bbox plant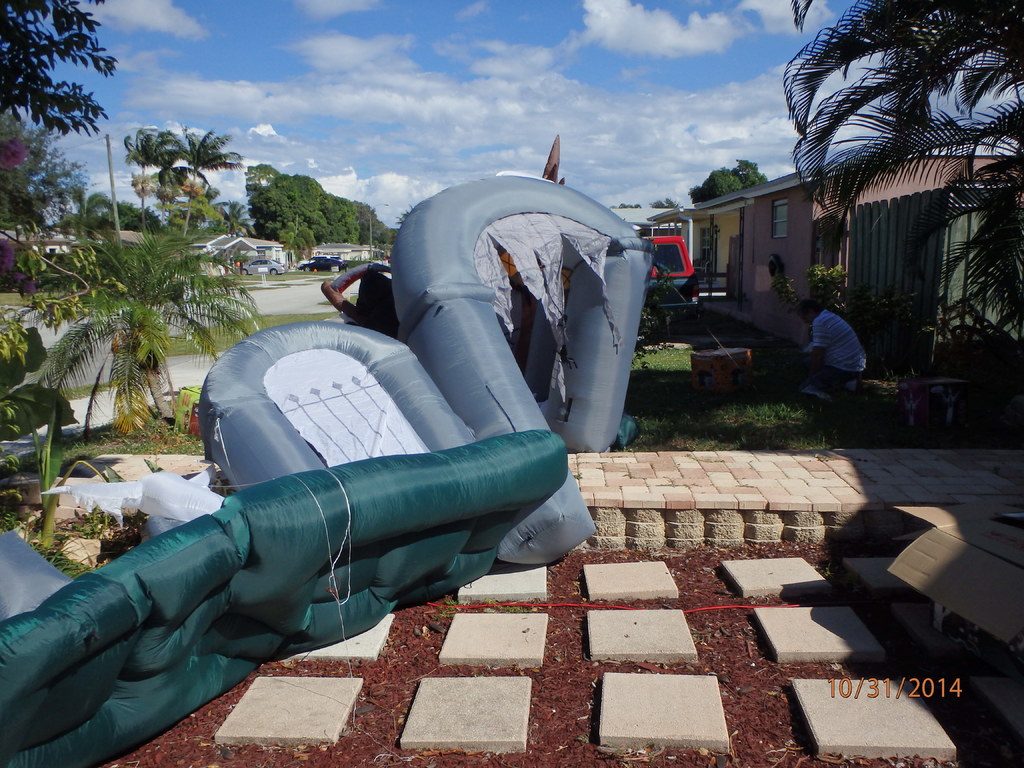
<region>0, 325, 107, 543</region>
